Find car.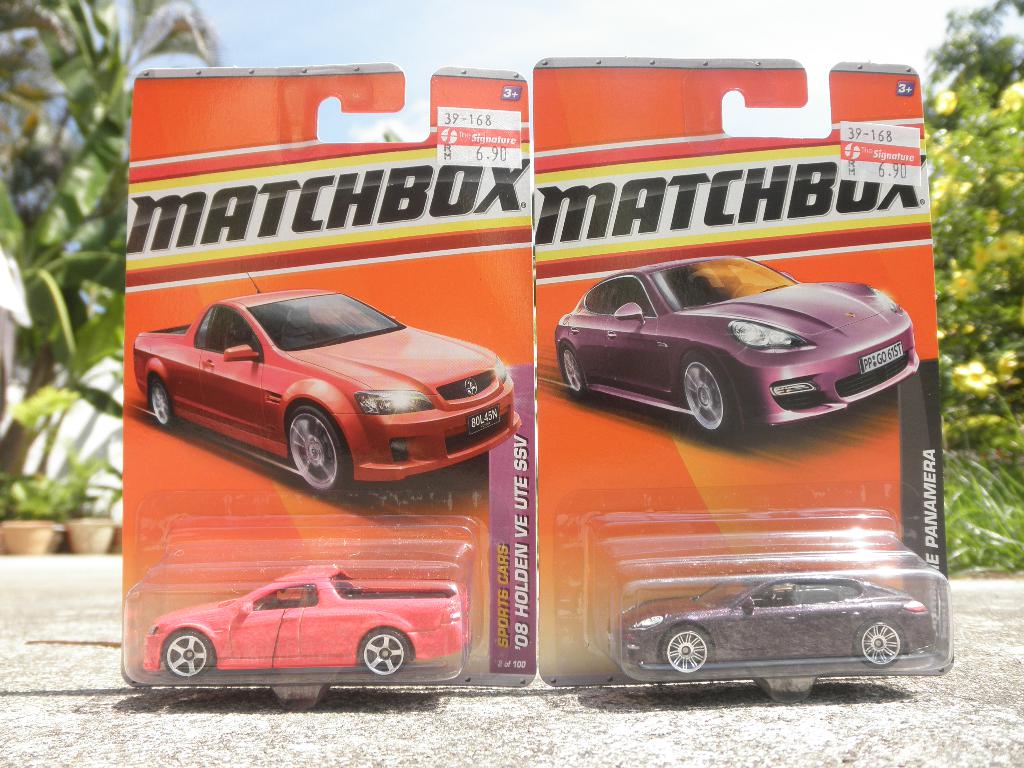
{"left": 131, "top": 271, "right": 520, "bottom": 494}.
